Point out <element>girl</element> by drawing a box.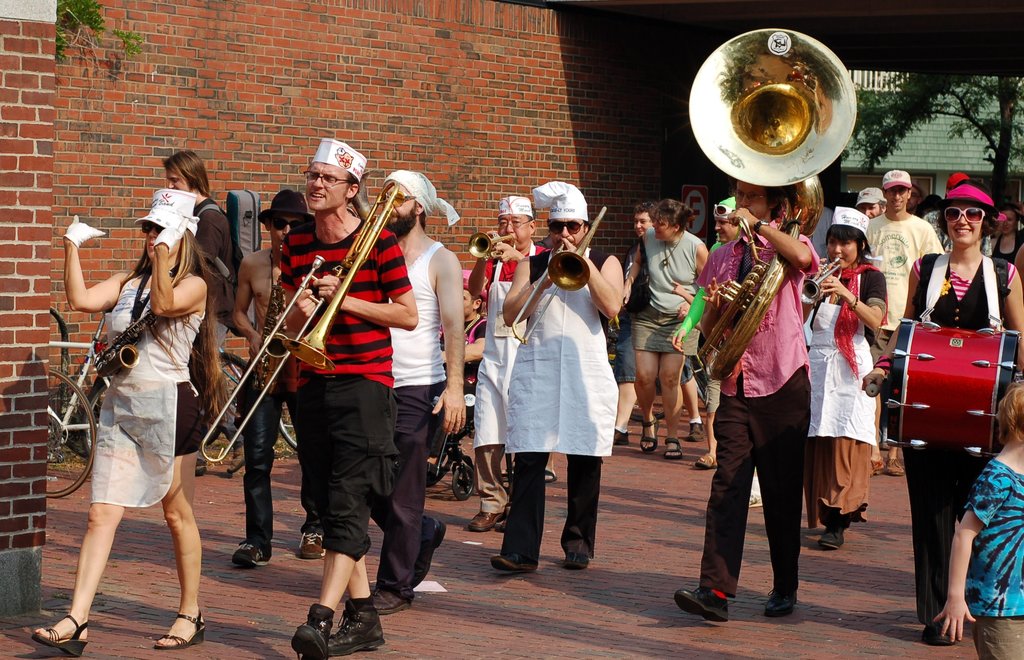
region(806, 199, 888, 548).
